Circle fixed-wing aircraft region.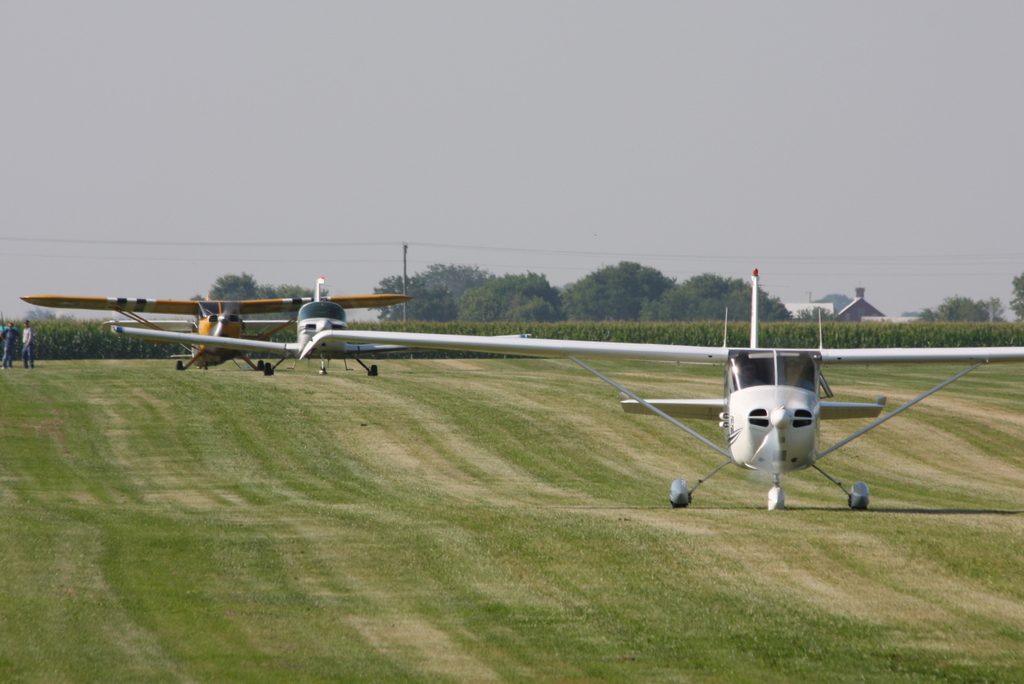
Region: {"left": 115, "top": 293, "right": 536, "bottom": 379}.
